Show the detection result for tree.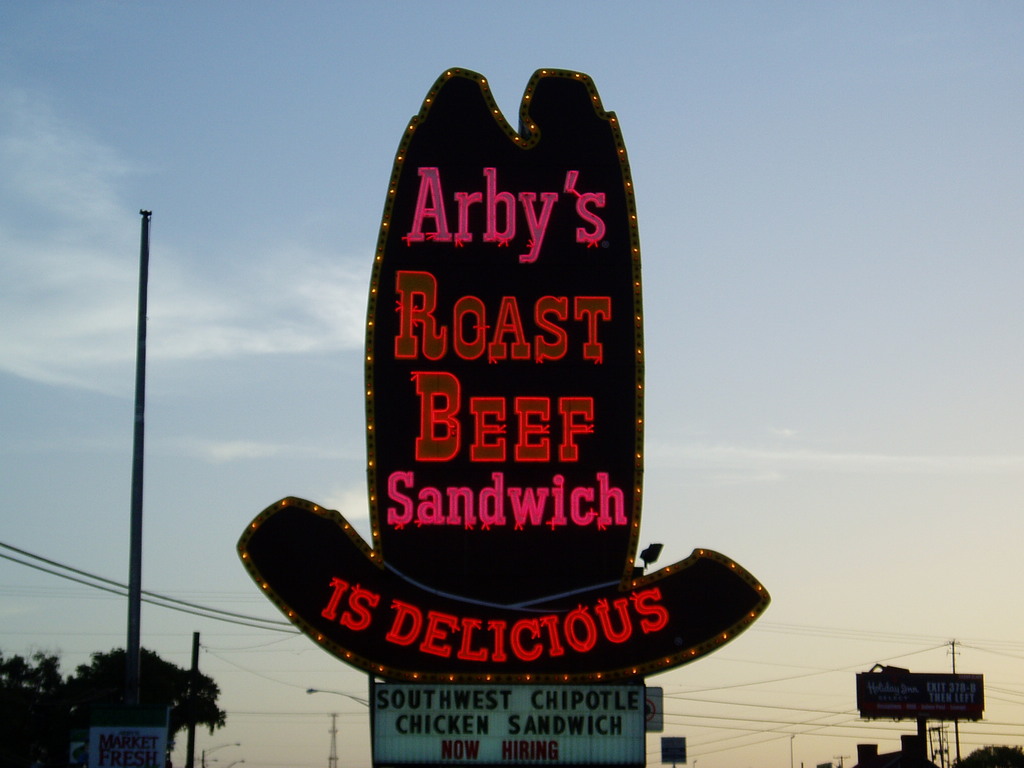
region(915, 729, 1023, 767).
